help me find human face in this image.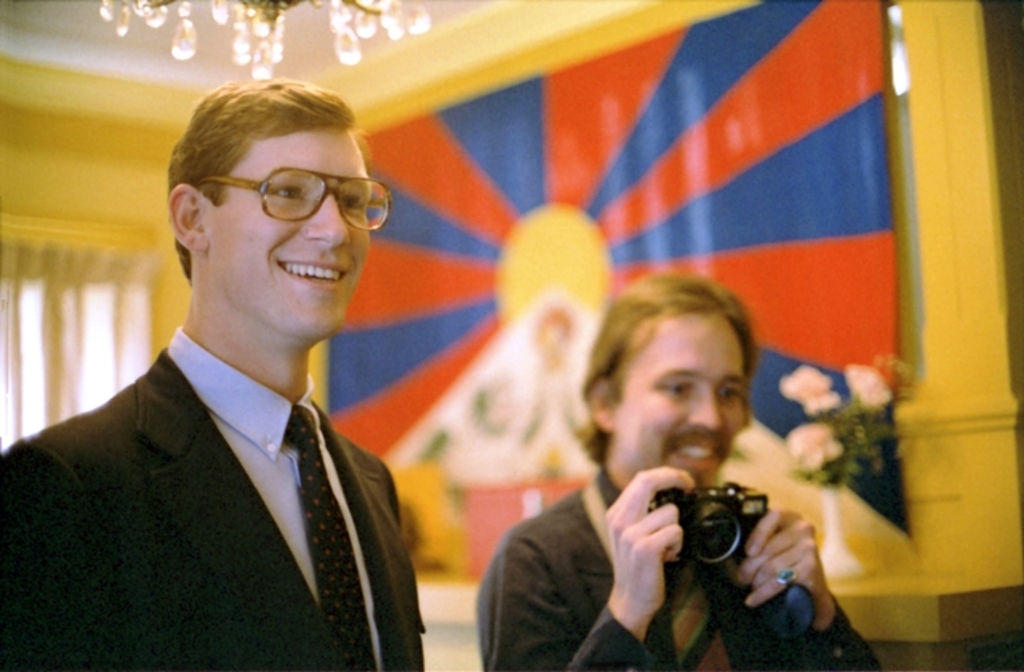
Found it: 204:128:372:341.
